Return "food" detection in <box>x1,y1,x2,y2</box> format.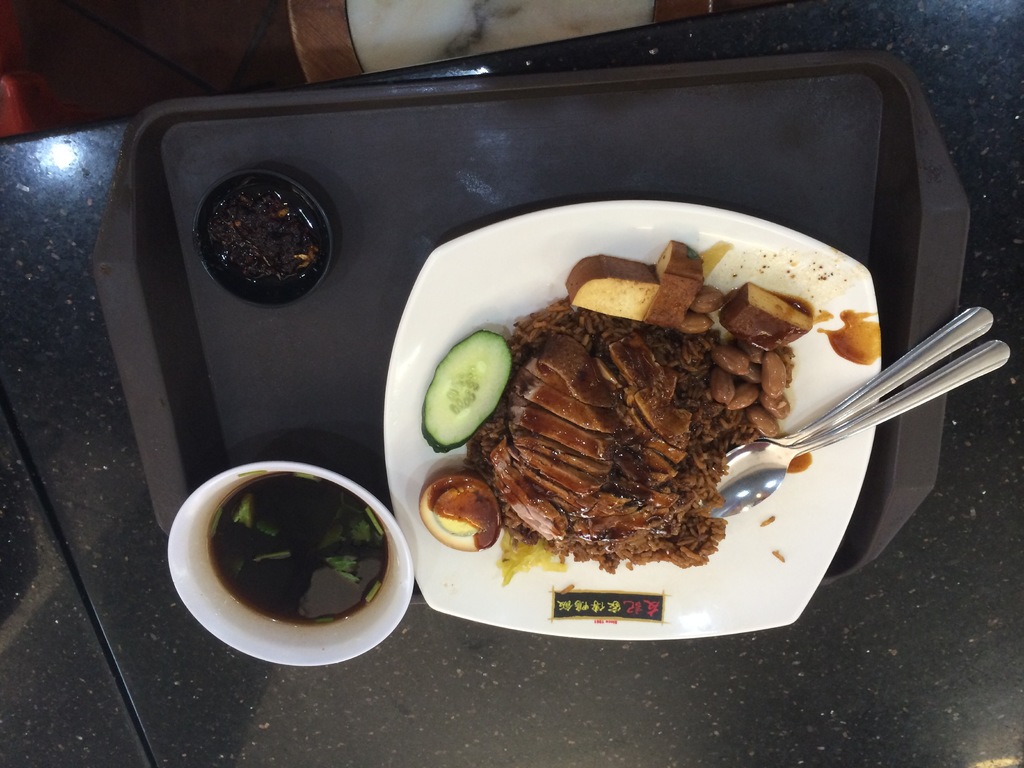
<box>677,286,725,330</box>.
